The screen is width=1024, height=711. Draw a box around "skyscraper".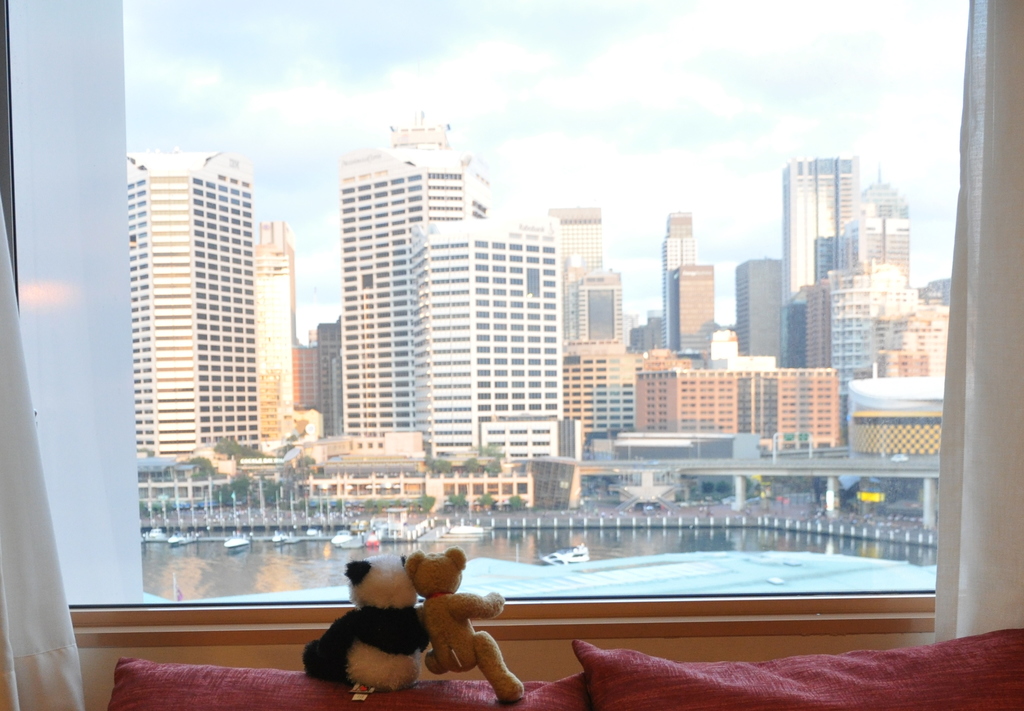
120/150/289/467.
